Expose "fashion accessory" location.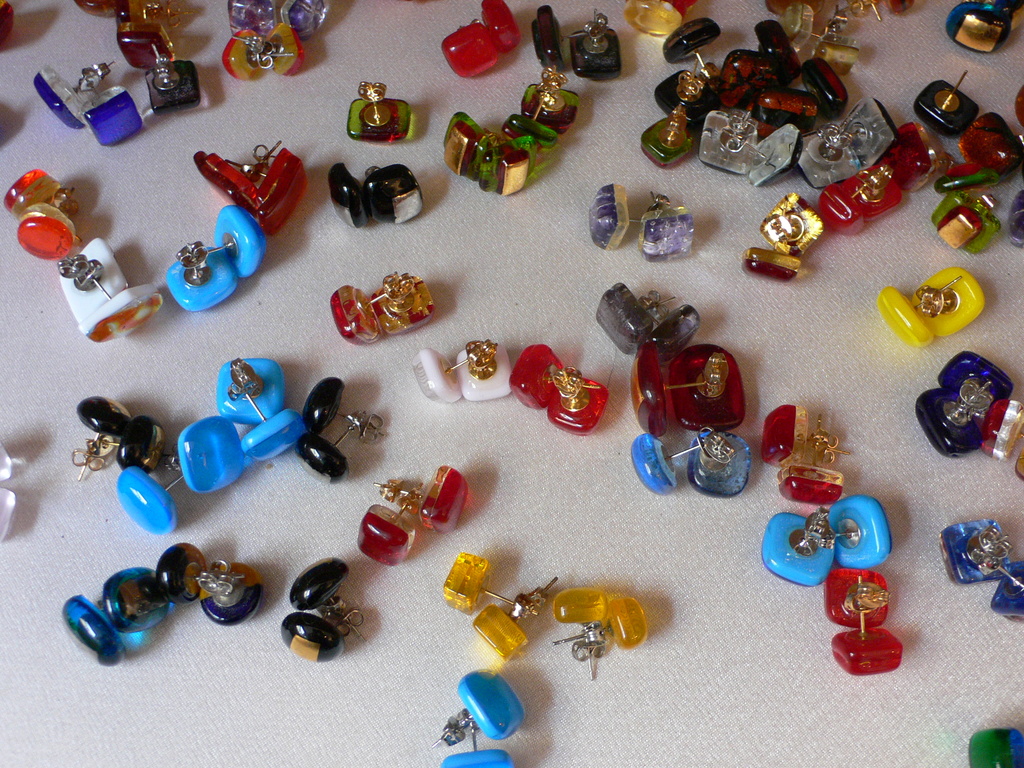
Exposed at pyautogui.locateOnScreen(368, 159, 421, 224).
